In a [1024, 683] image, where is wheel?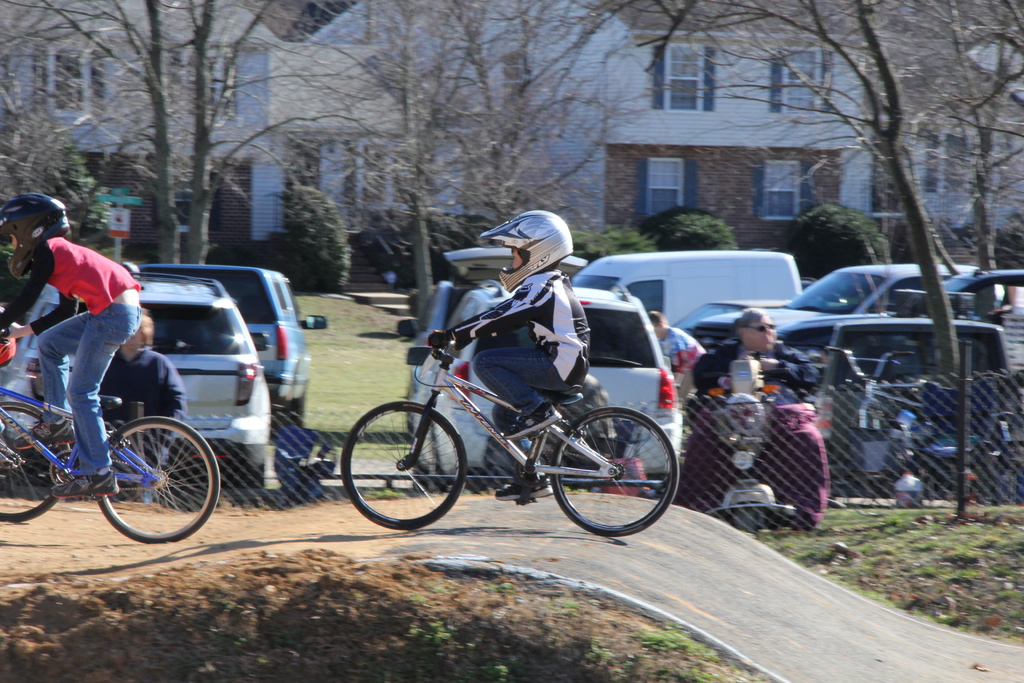
locate(339, 398, 467, 528).
